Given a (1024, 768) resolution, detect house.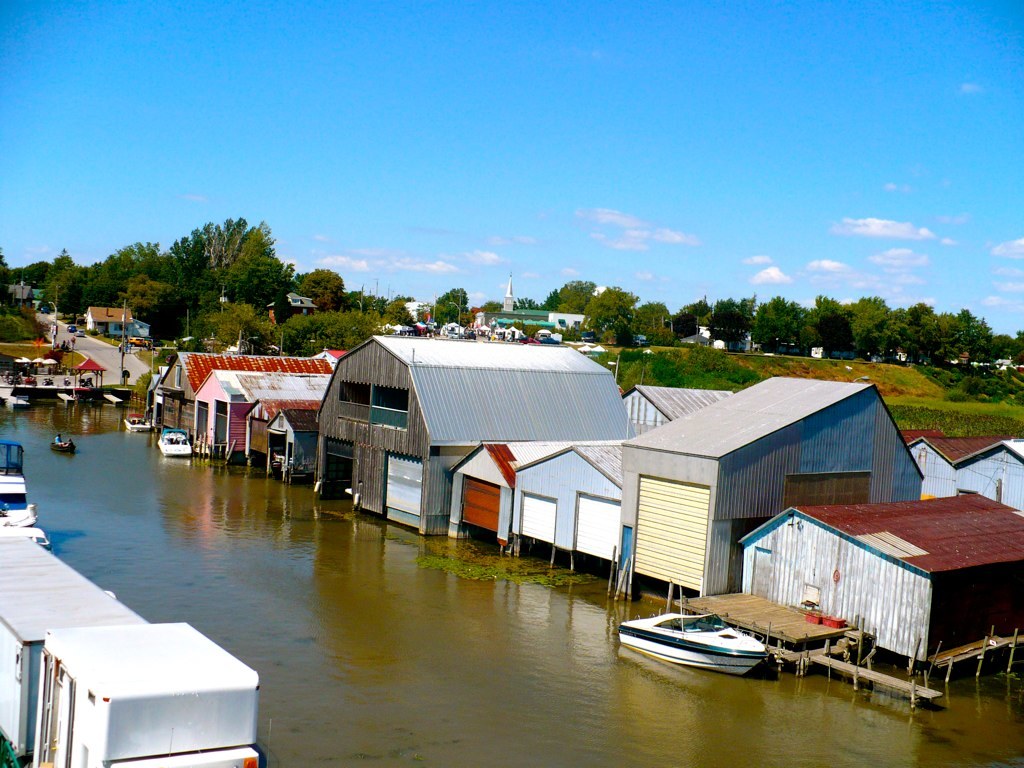
select_region(907, 439, 1021, 507).
